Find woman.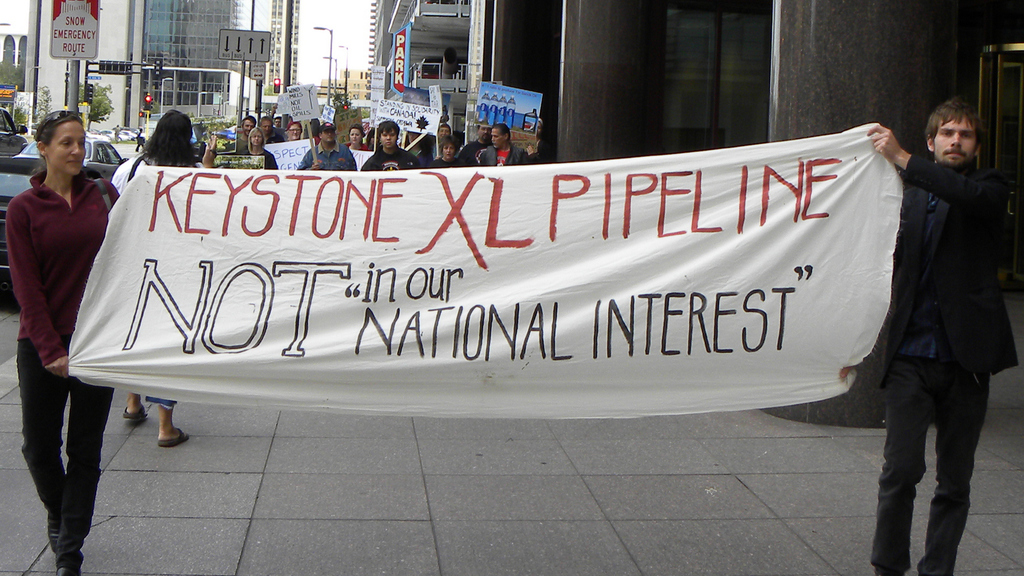
(left=425, top=134, right=469, bottom=168).
